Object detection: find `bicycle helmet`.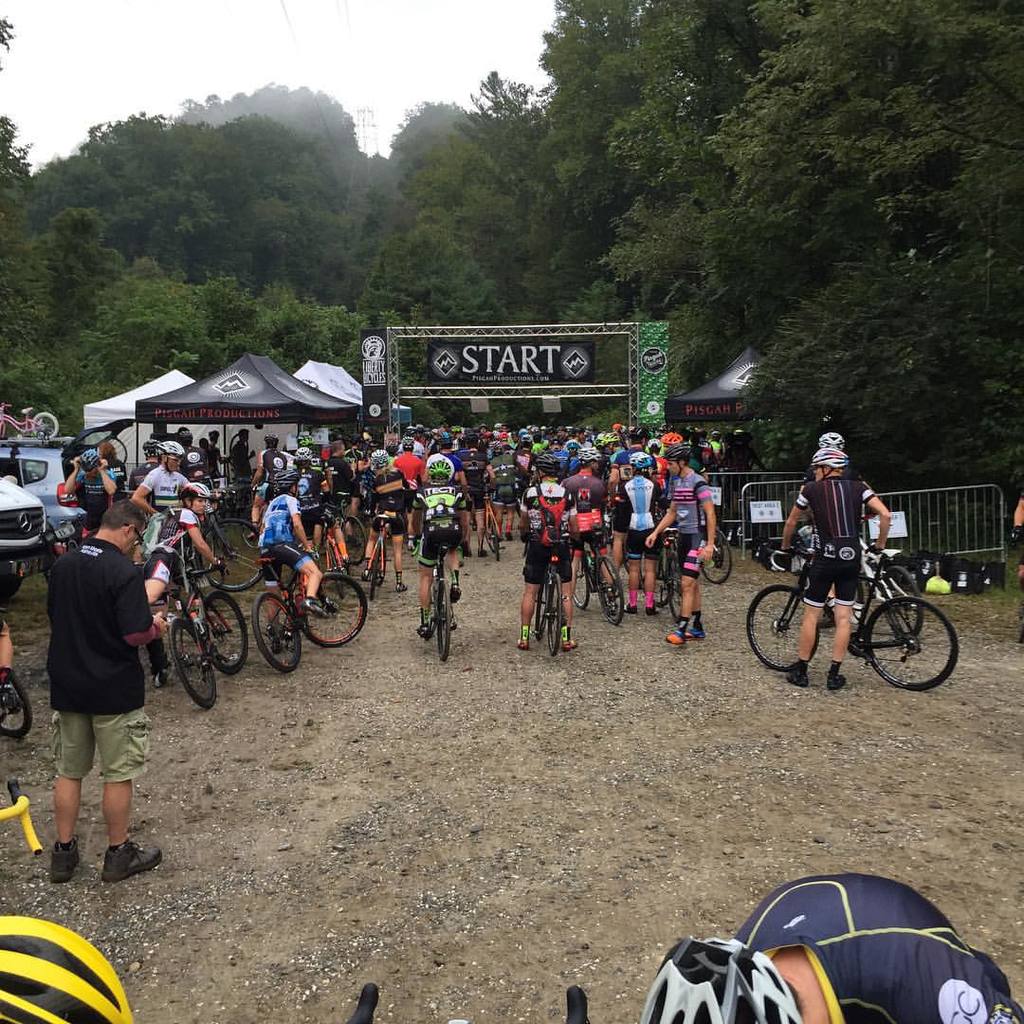
box(427, 460, 451, 483).
